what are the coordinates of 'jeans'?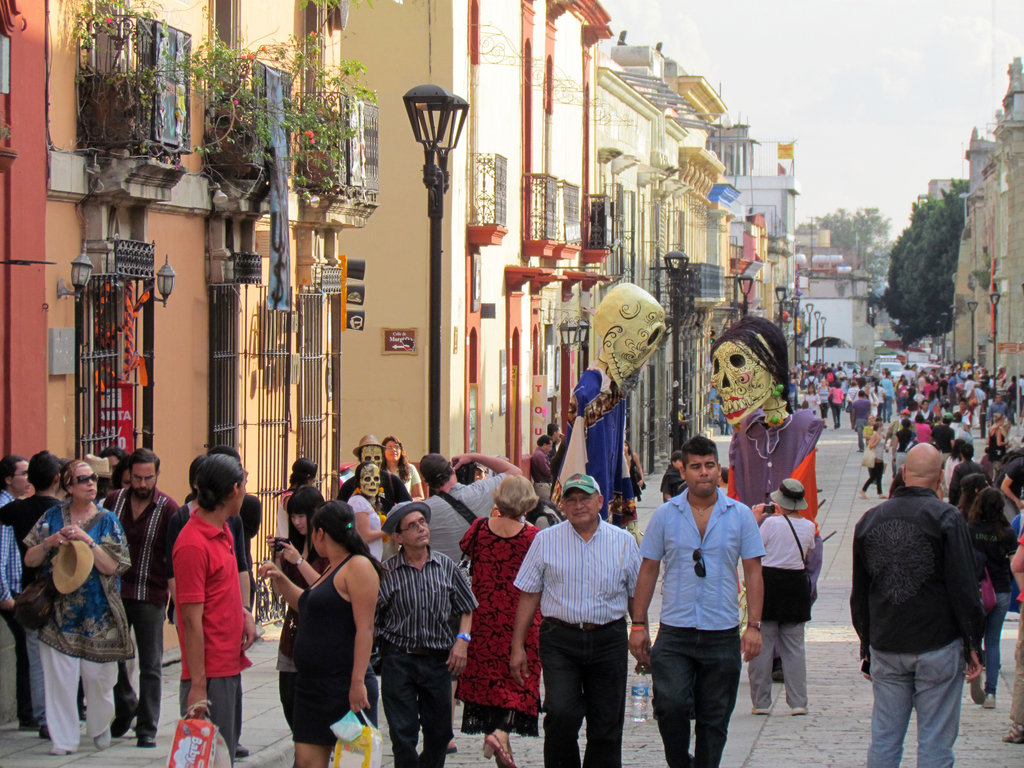
547,621,628,767.
